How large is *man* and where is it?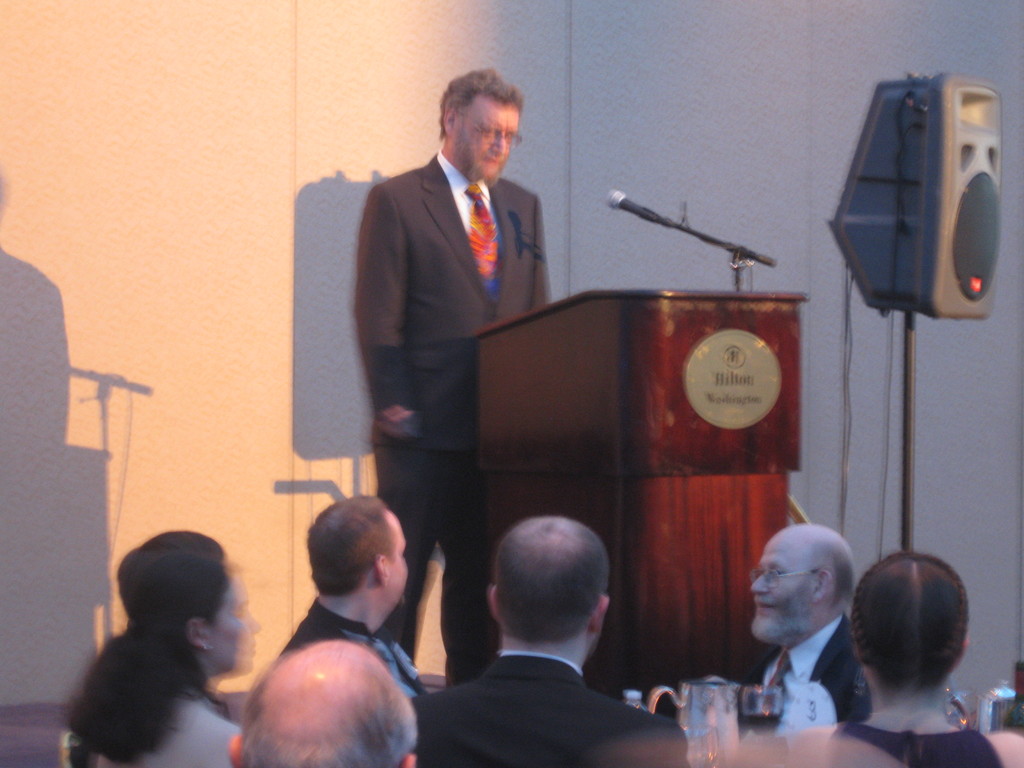
Bounding box: locate(402, 513, 689, 764).
